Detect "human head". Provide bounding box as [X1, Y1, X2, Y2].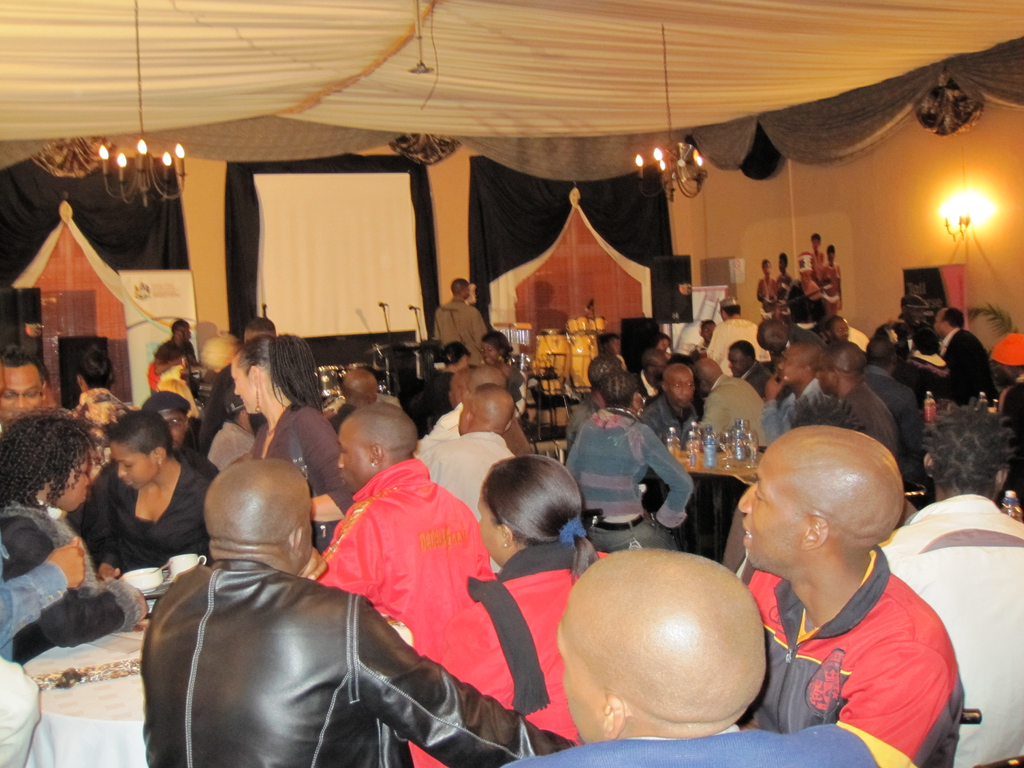
[925, 406, 1007, 496].
